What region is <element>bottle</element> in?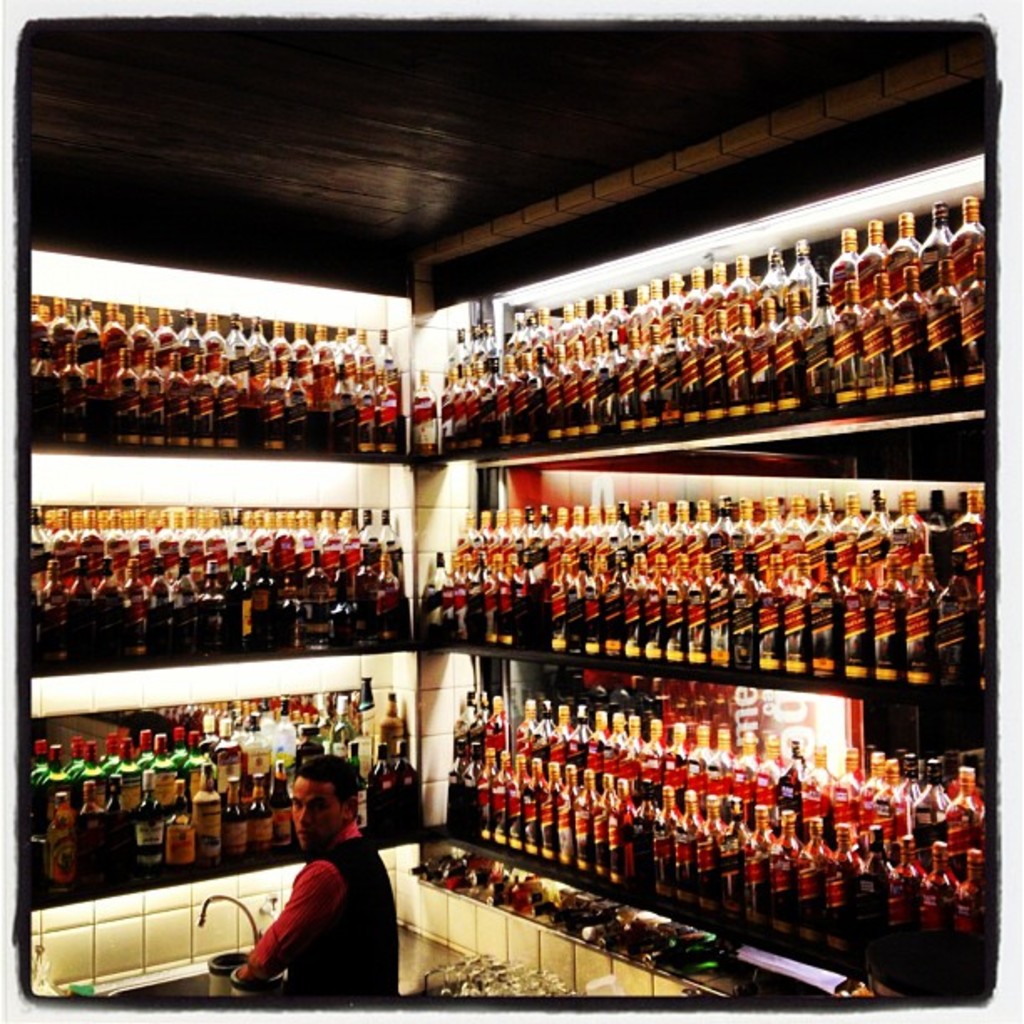
467 870 534 900.
